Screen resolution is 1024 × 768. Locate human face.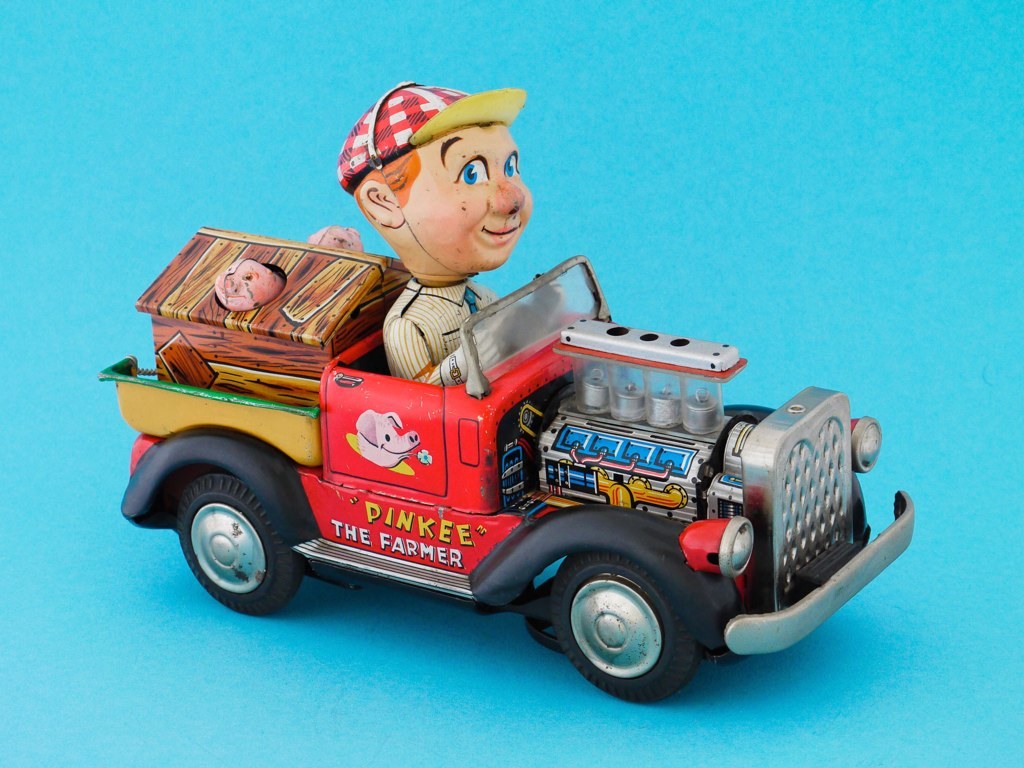
l=410, t=125, r=534, b=274.
